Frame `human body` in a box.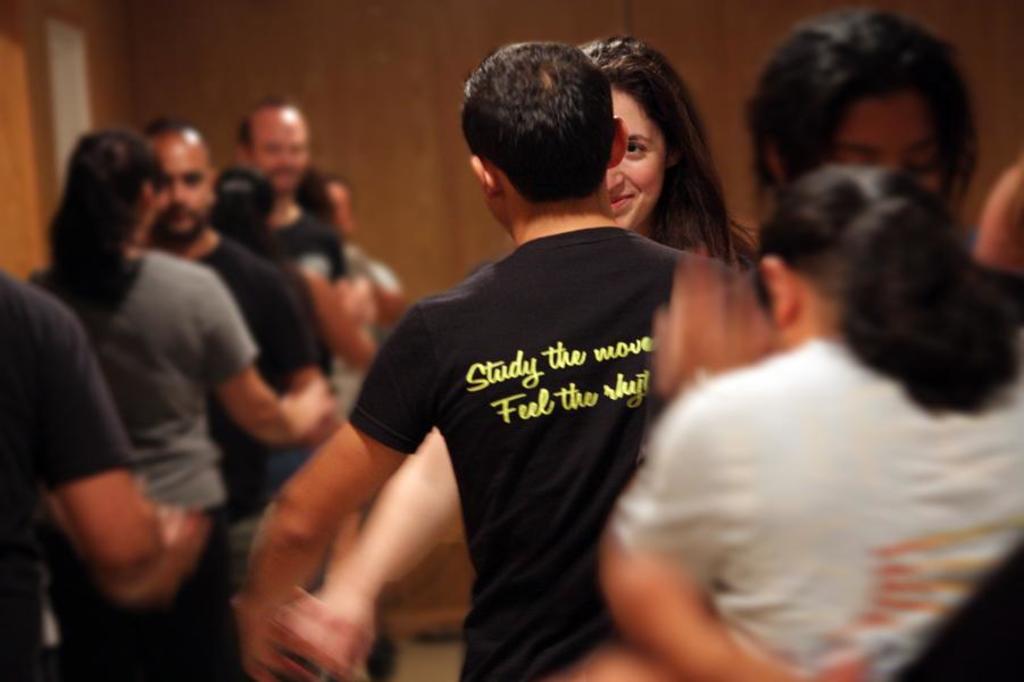
<bbox>200, 235, 324, 581</bbox>.
